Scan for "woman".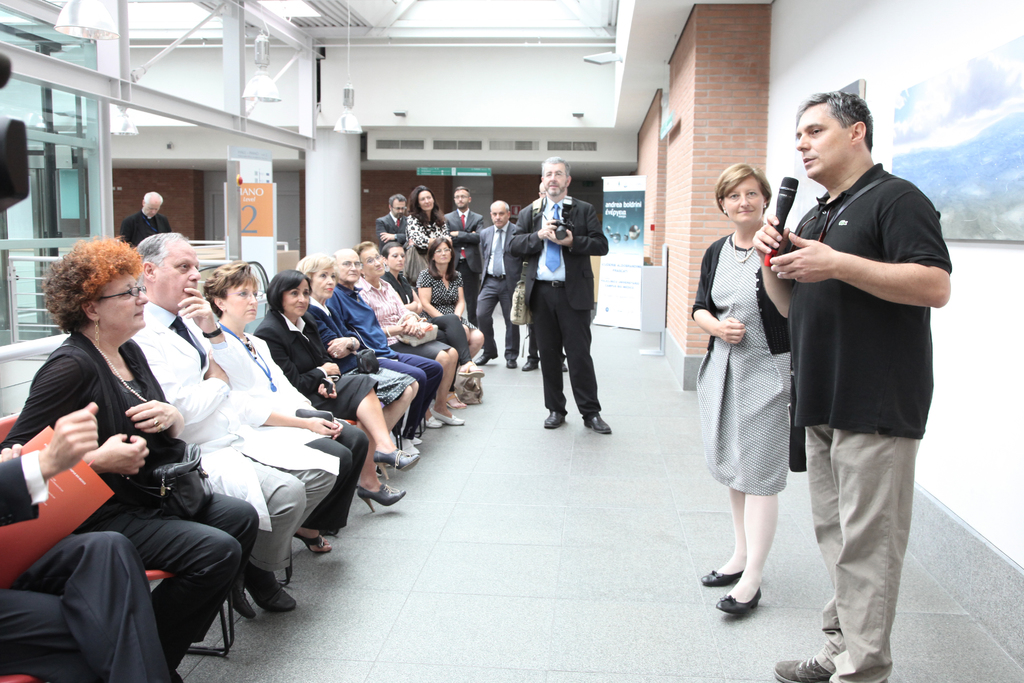
Scan result: select_region(378, 234, 482, 383).
